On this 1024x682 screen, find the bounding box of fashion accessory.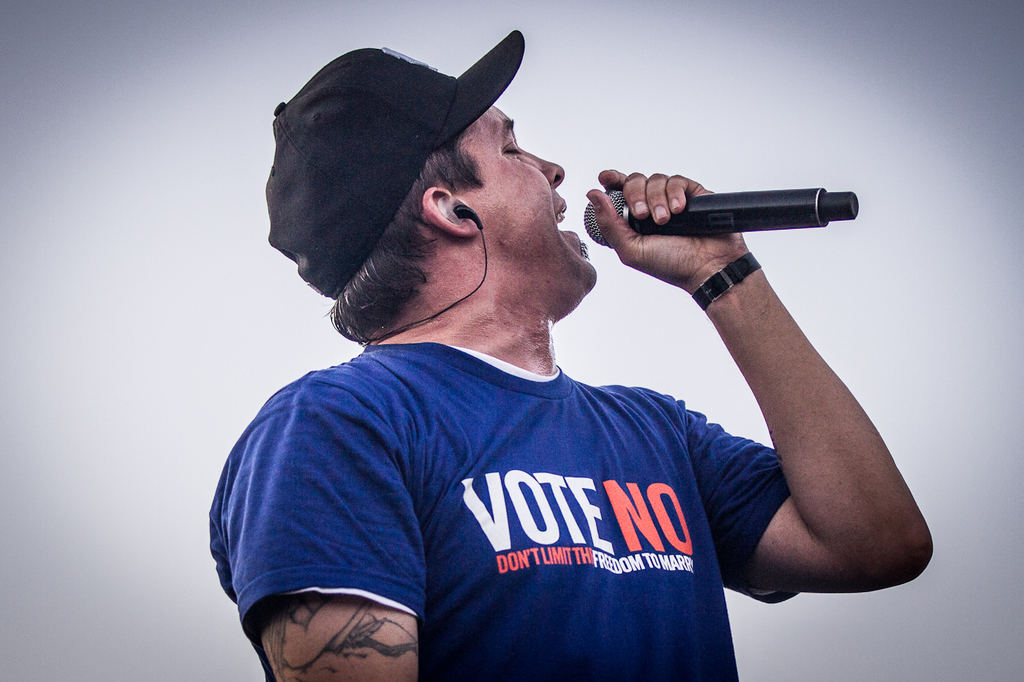
Bounding box: <box>265,29,526,299</box>.
